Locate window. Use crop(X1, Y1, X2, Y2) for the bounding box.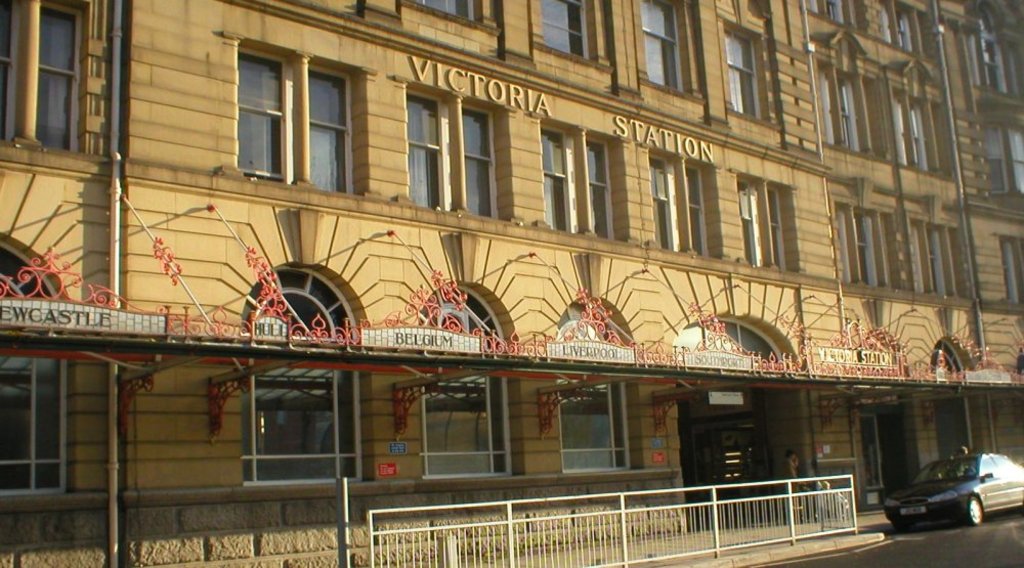
crop(541, 0, 586, 50).
